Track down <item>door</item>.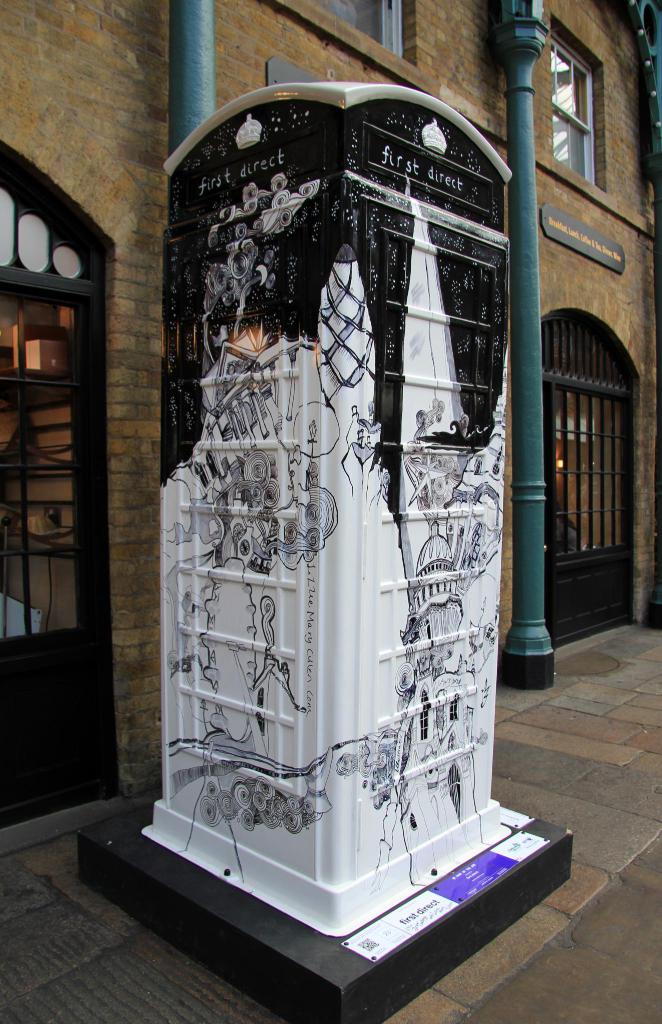
Tracked to bbox(549, 294, 634, 636).
